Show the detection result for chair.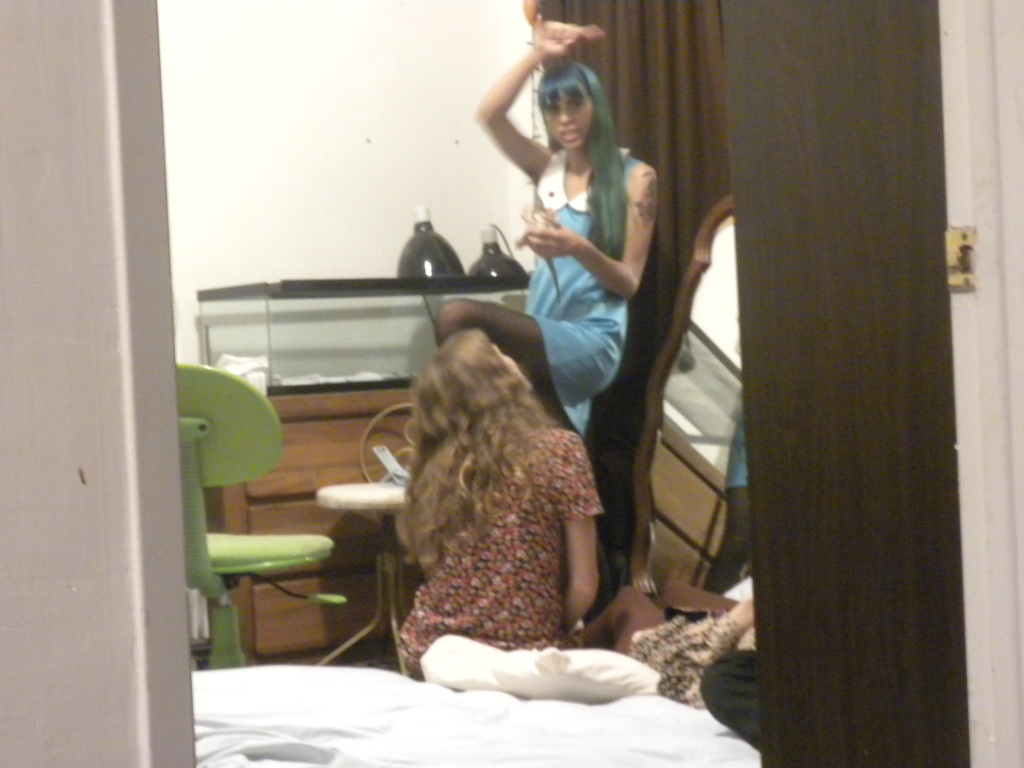
box(173, 367, 346, 673).
